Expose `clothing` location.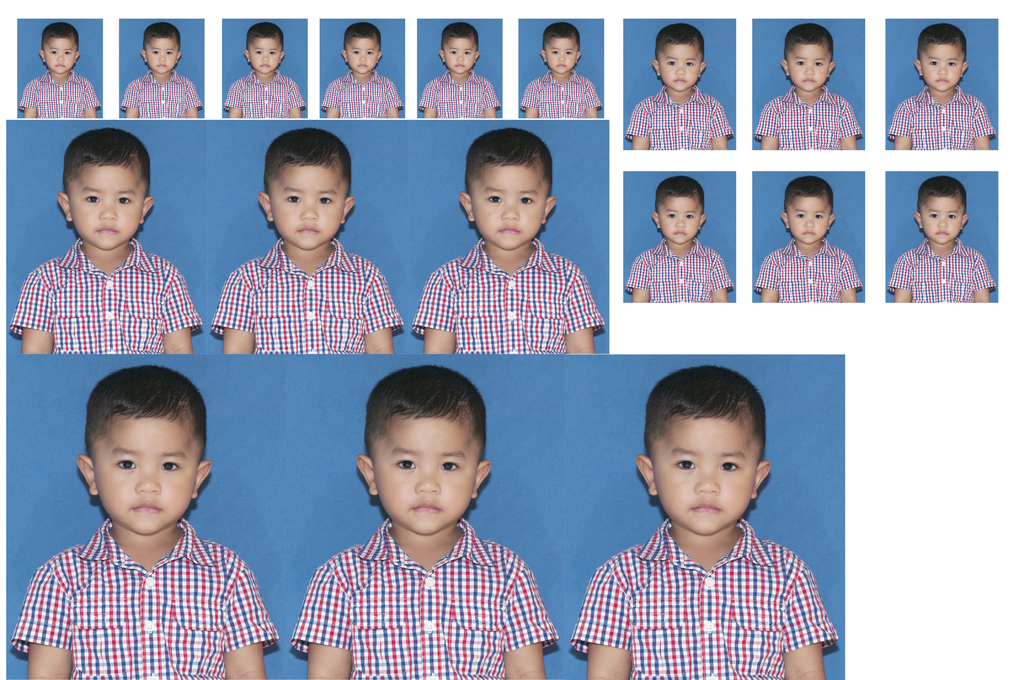
Exposed at bbox(756, 238, 865, 307).
